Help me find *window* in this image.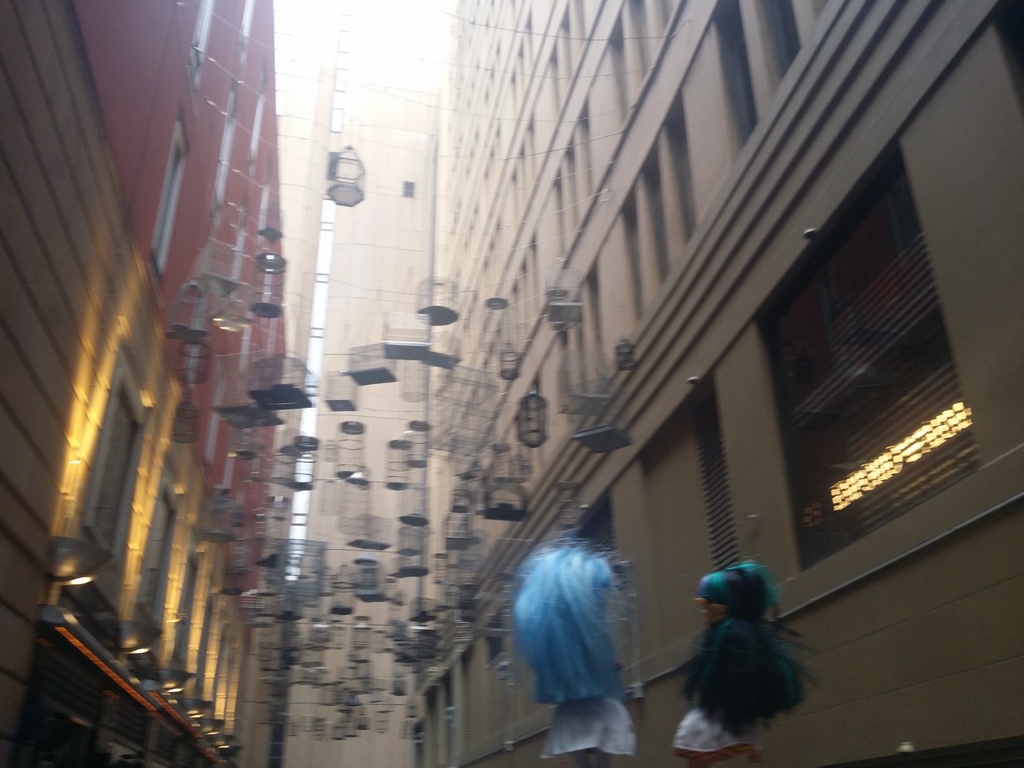
Found it: bbox(208, 78, 237, 227).
